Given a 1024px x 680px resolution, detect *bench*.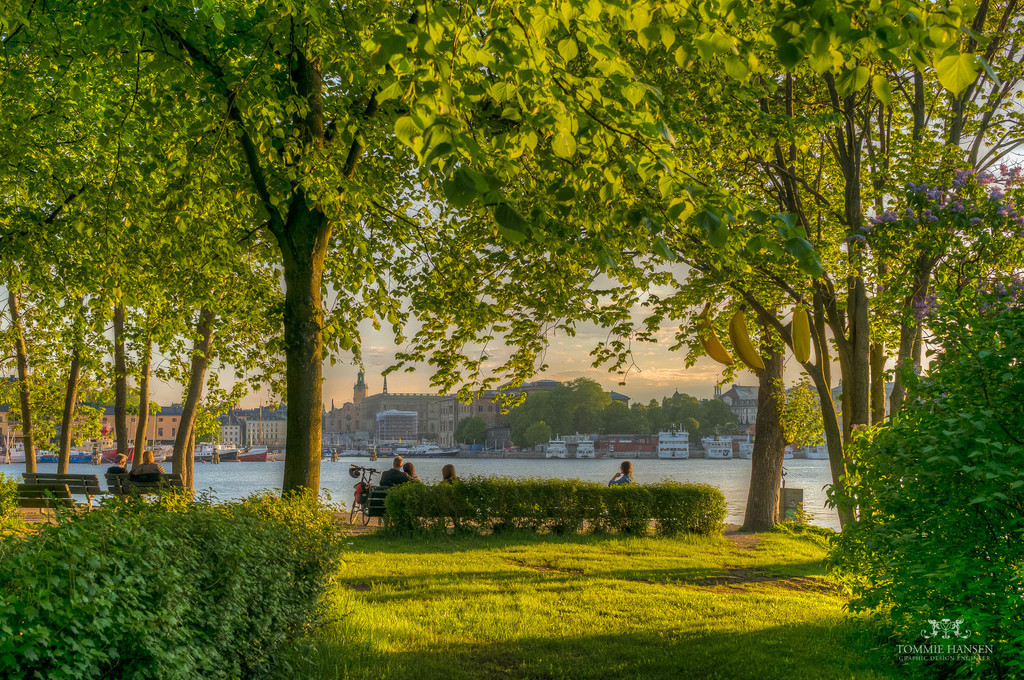
left=364, top=487, right=476, bottom=526.
